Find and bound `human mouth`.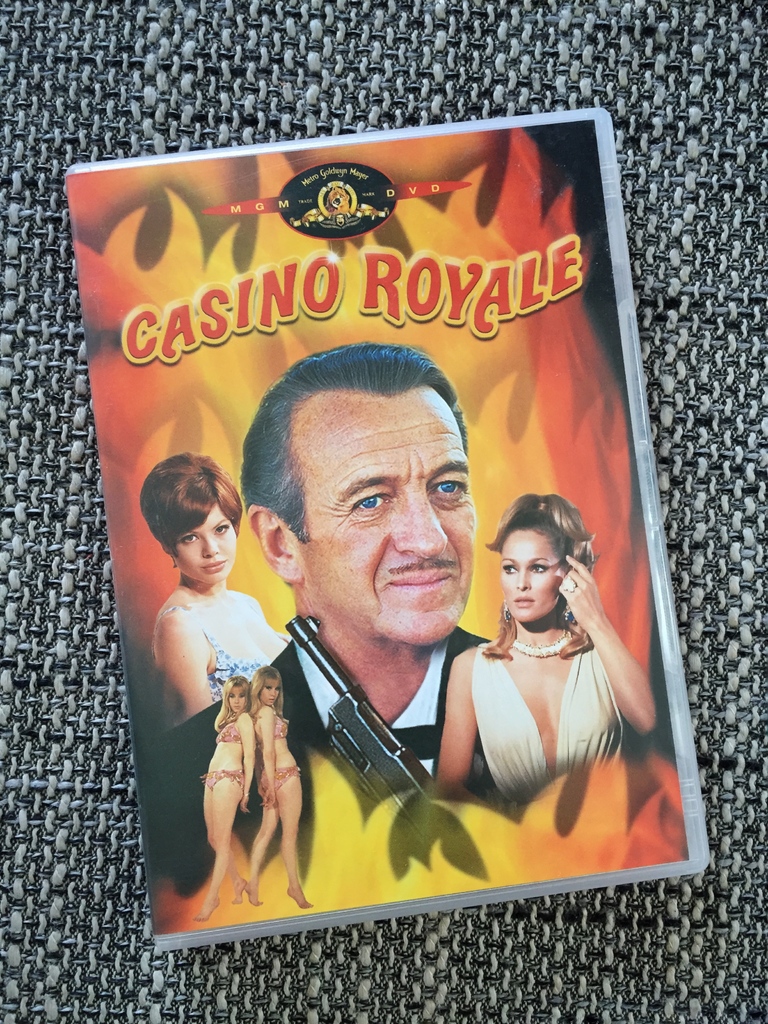
Bound: box=[515, 594, 531, 610].
